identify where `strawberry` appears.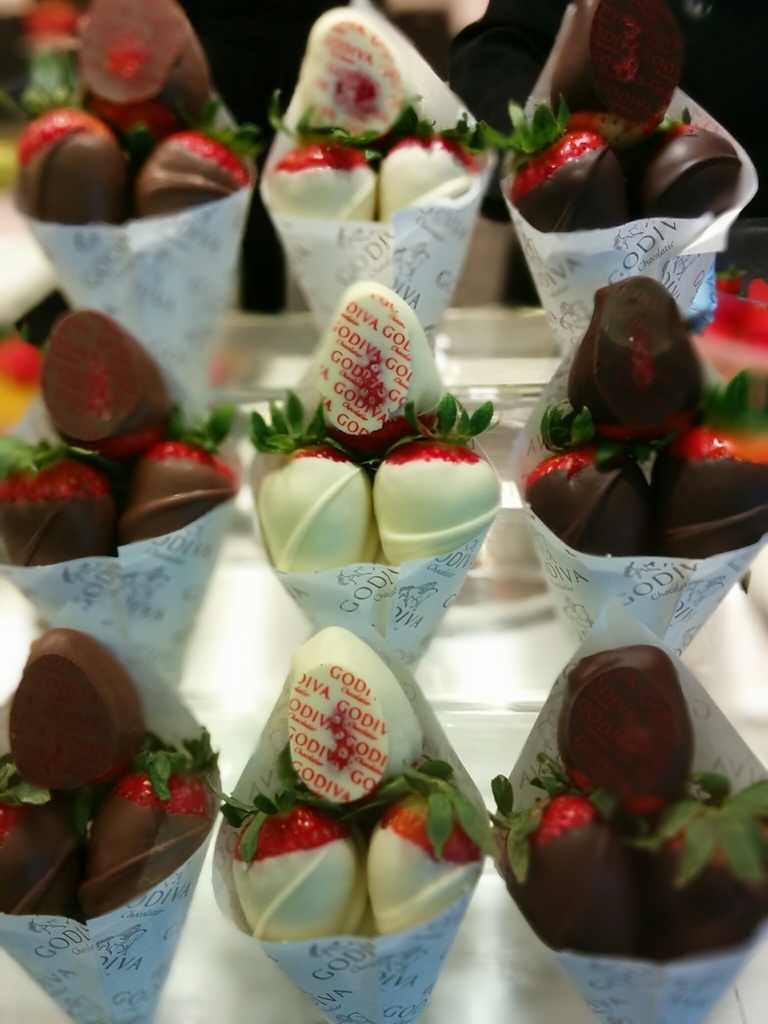
Appears at 653, 777, 767, 968.
